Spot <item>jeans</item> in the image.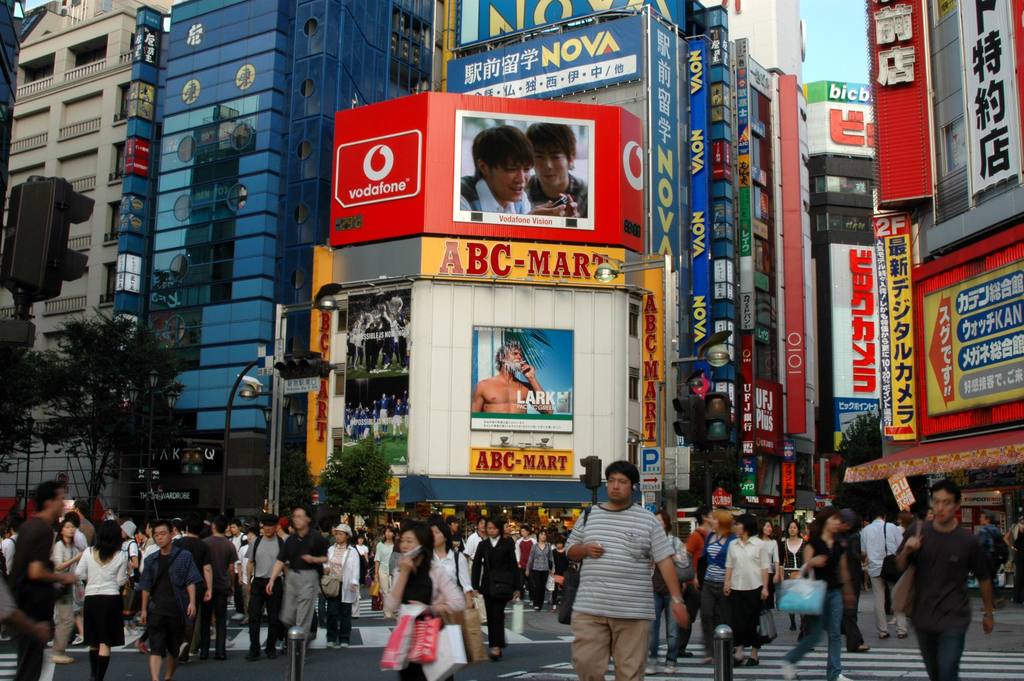
<item>jeans</item> found at (x1=531, y1=569, x2=548, y2=605).
